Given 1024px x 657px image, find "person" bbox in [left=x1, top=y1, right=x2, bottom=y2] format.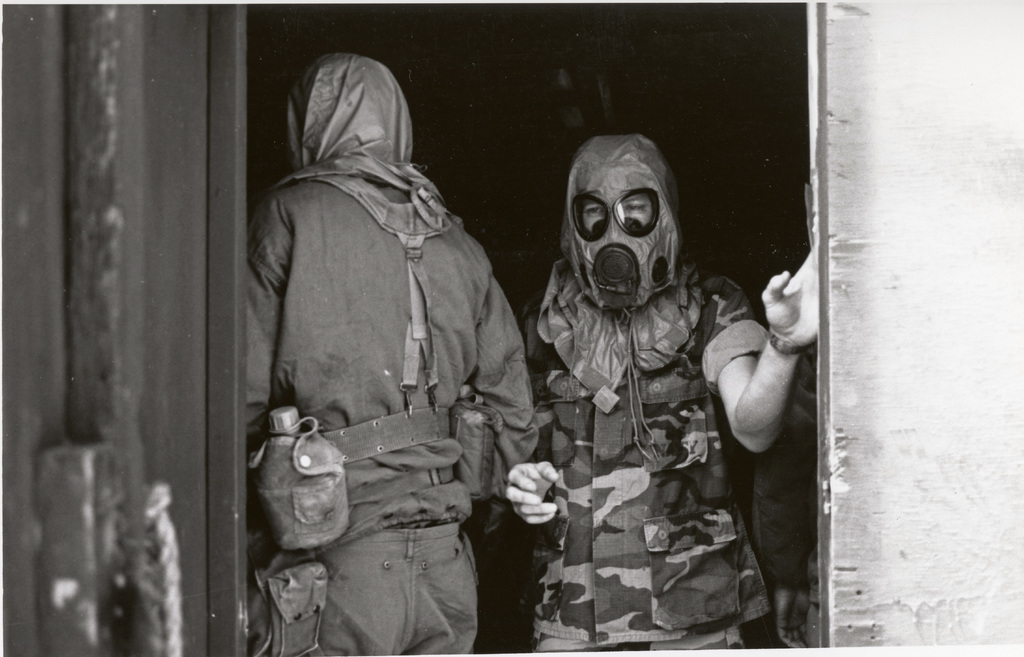
[left=240, top=46, right=540, bottom=654].
